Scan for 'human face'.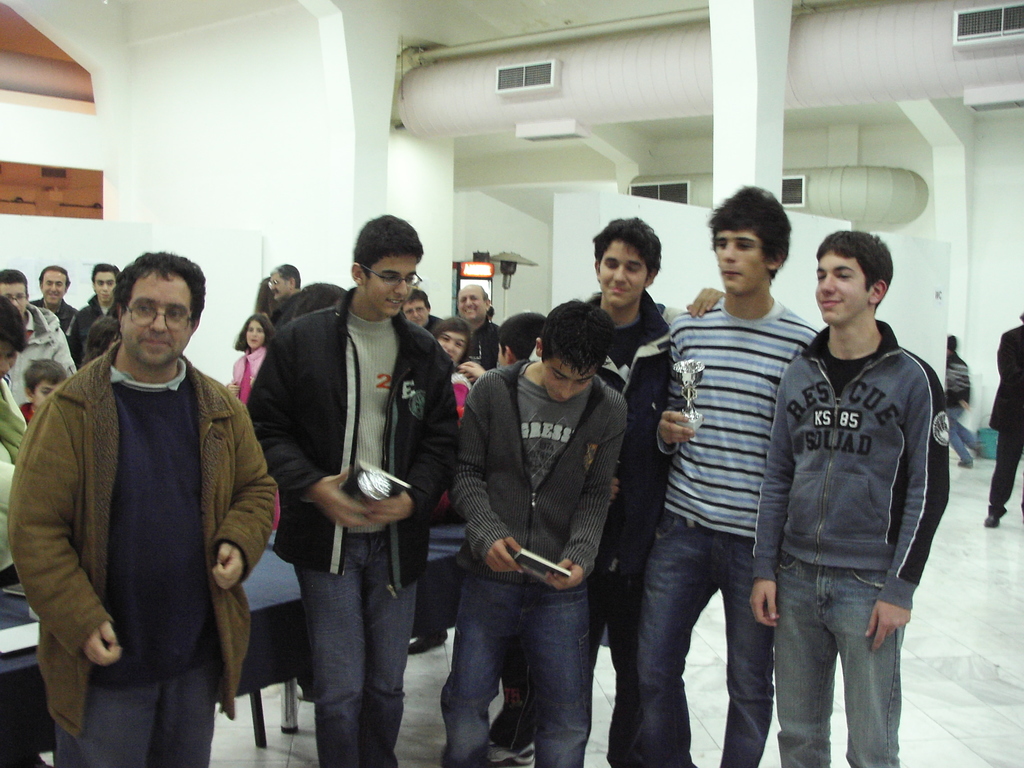
Scan result: BBox(93, 273, 115, 301).
